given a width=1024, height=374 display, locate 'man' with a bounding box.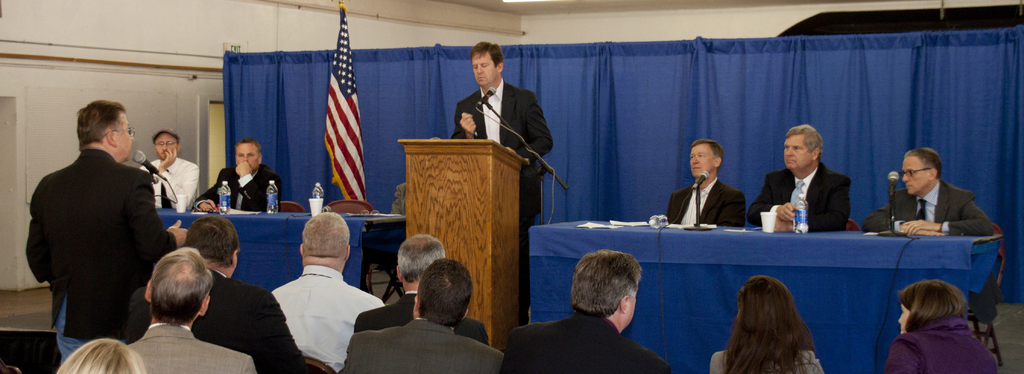
Located: x1=191 y1=137 x2=282 y2=216.
